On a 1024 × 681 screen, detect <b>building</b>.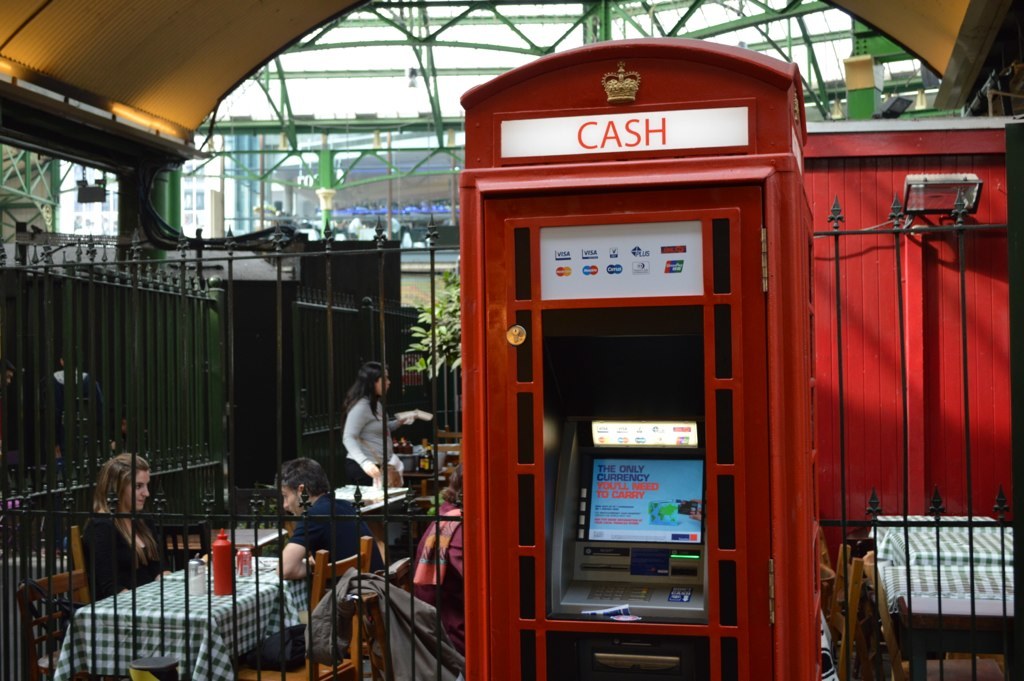
0, 0, 1023, 680.
